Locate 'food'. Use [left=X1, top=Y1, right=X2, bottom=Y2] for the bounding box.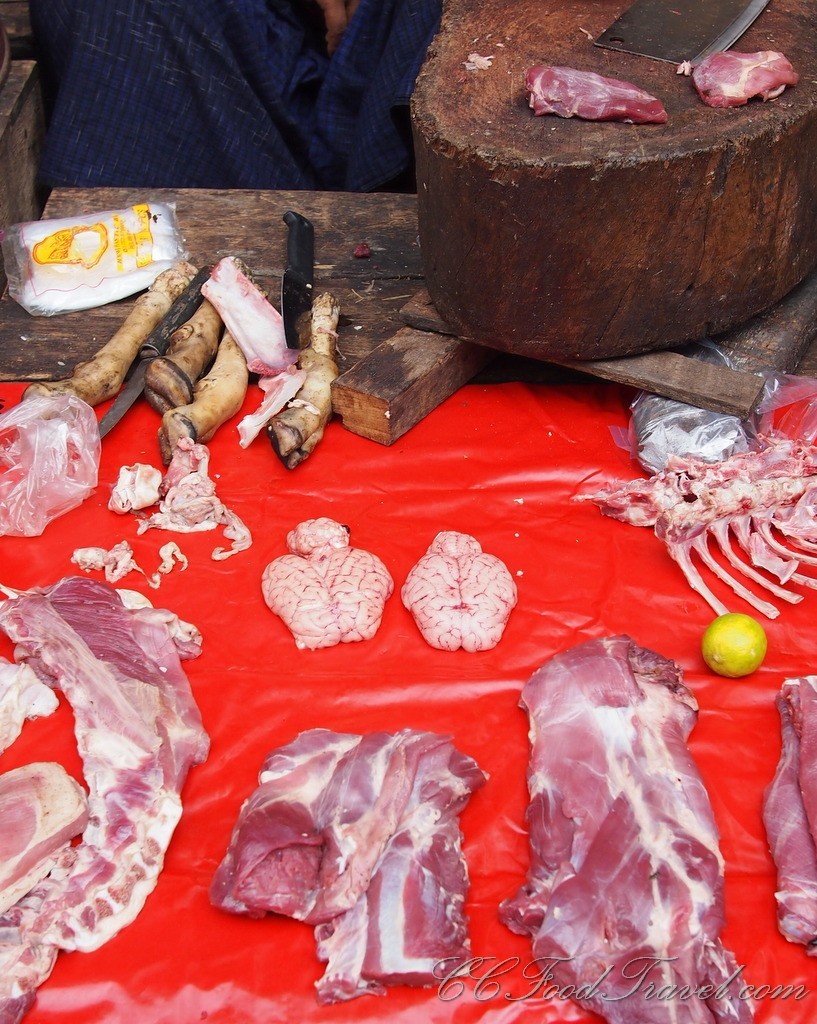
[left=755, top=674, right=816, bottom=958].
